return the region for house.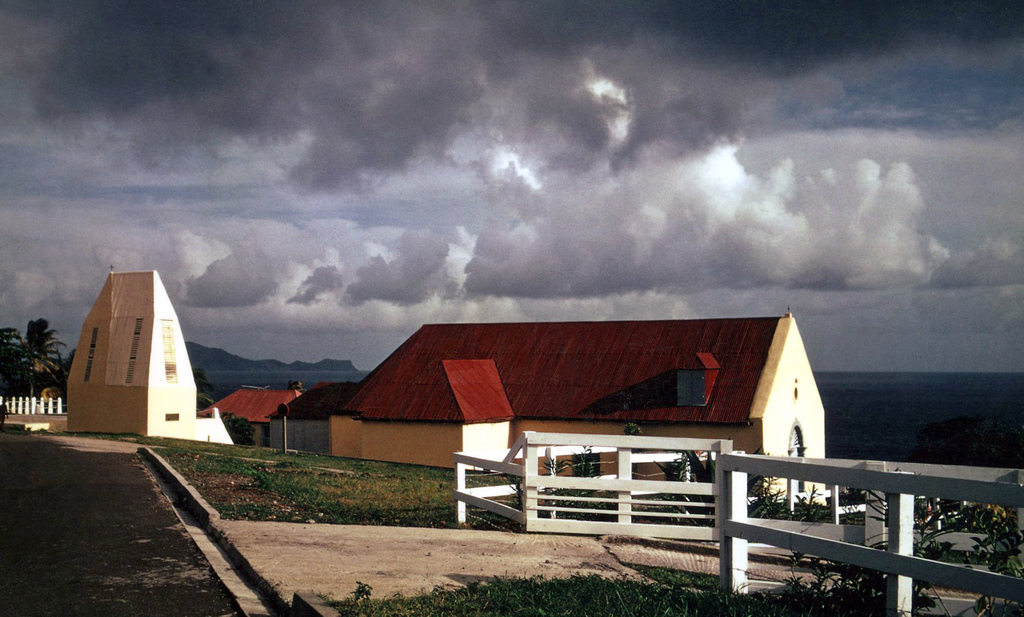
bbox(202, 374, 303, 449).
